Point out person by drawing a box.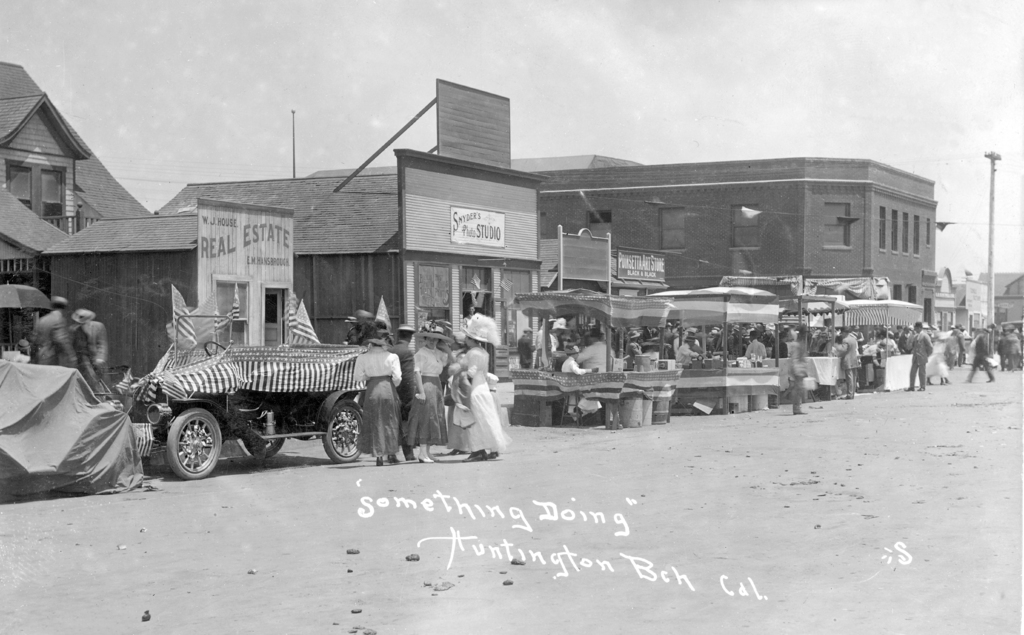
bbox(740, 330, 771, 360).
